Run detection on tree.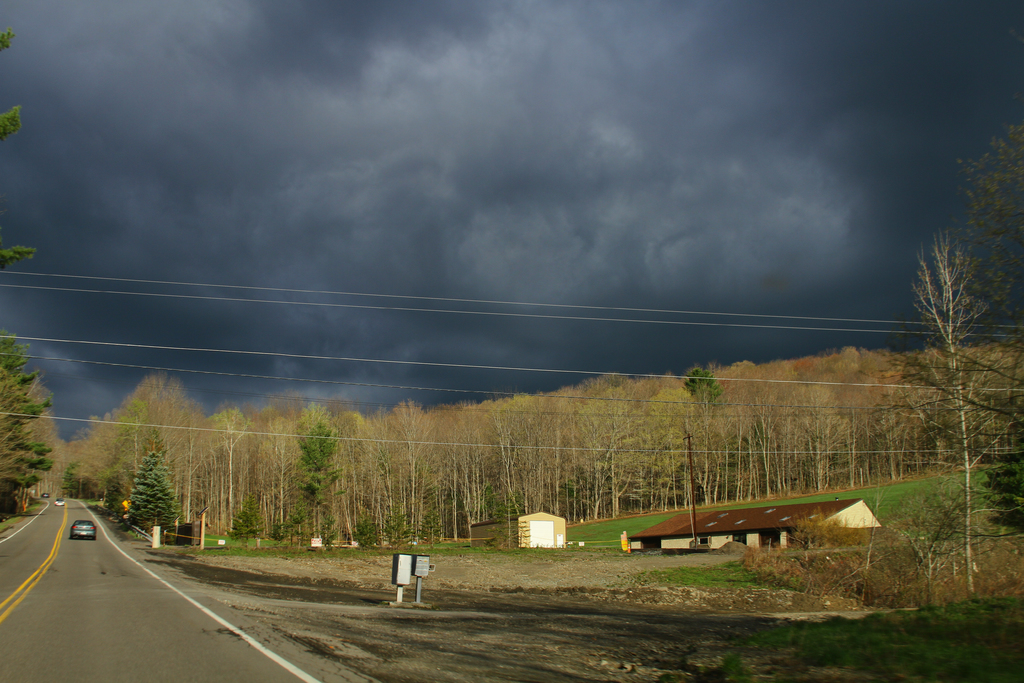
Result: [left=291, top=416, right=346, bottom=550].
